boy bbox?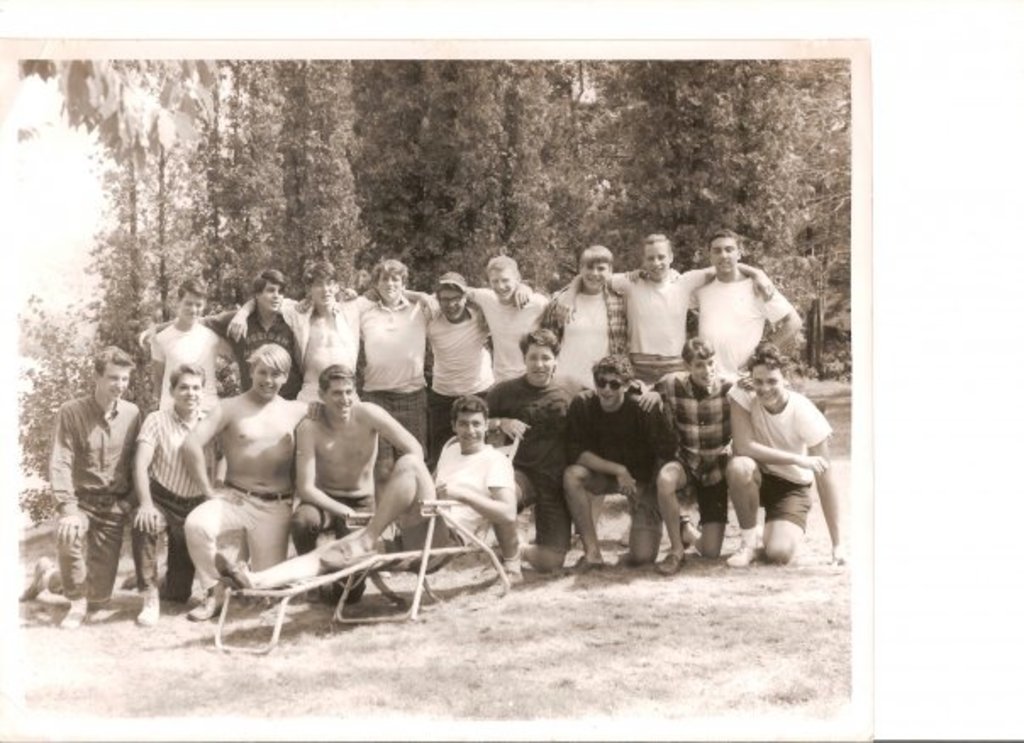
bbox=[125, 356, 224, 623]
